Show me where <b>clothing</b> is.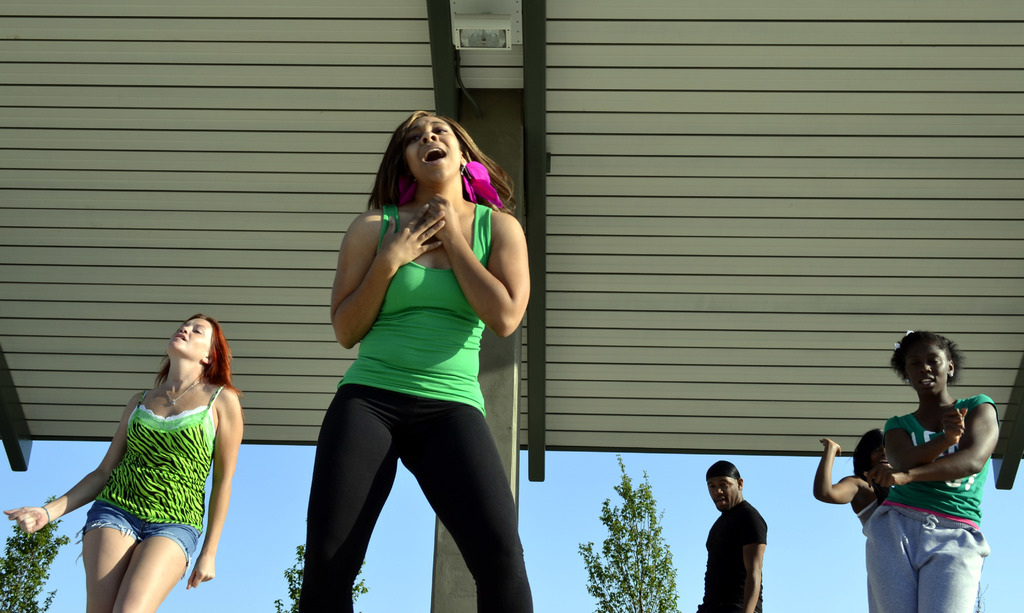
<b>clothing</b> is at (59,382,218,580).
